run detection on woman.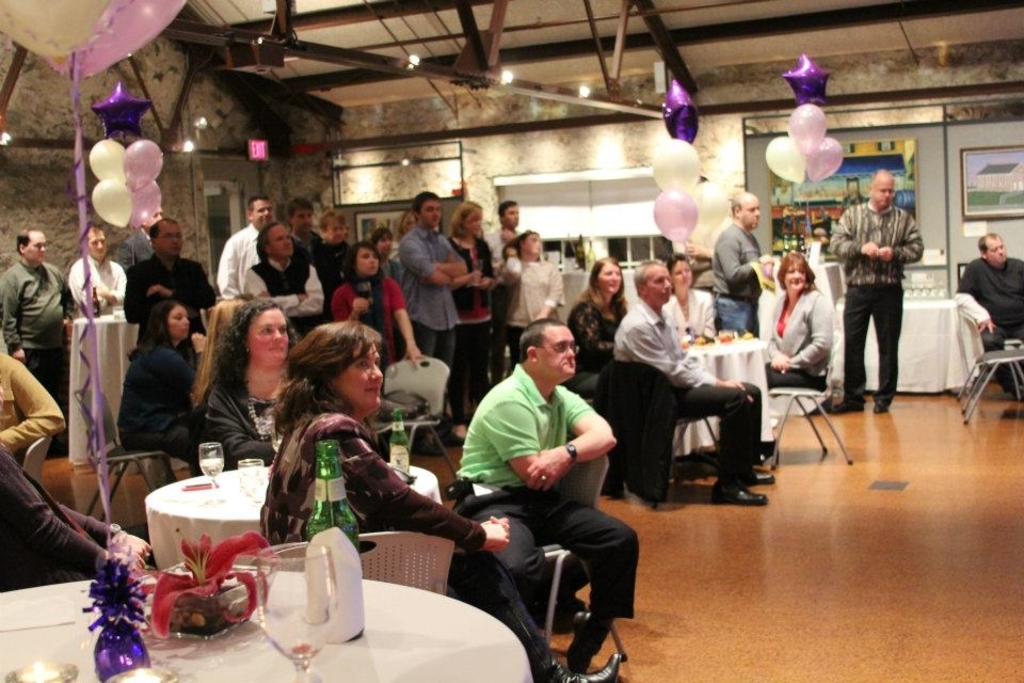
Result: 265/338/573/680.
